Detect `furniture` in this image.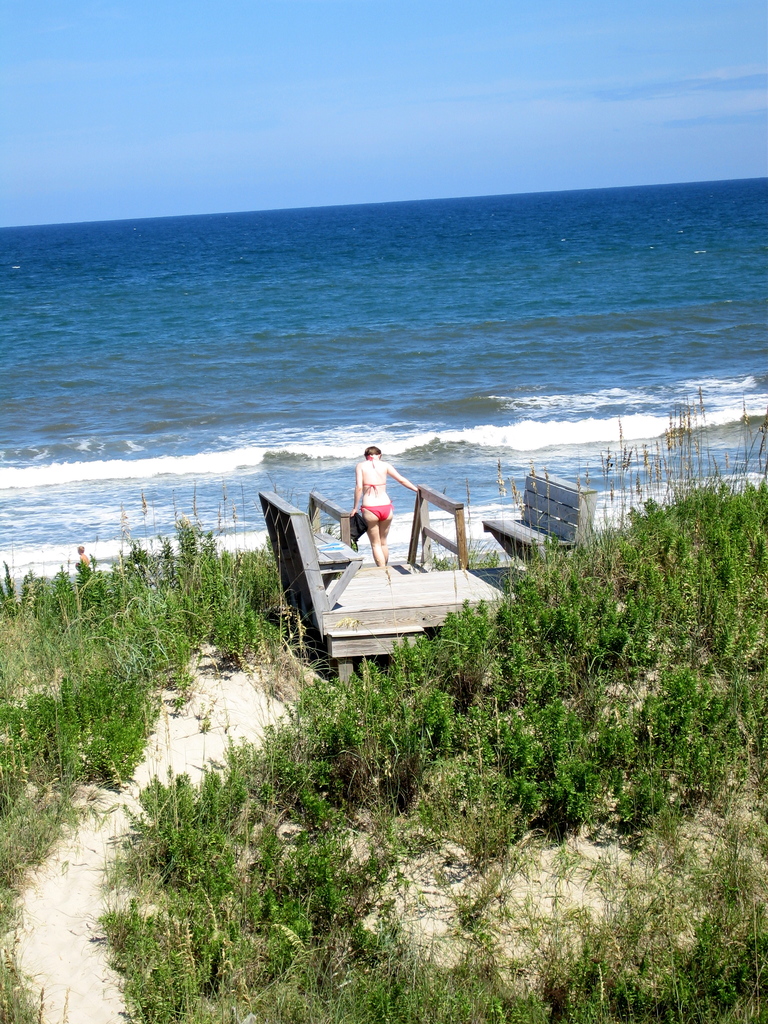
Detection: <region>262, 488, 367, 608</region>.
